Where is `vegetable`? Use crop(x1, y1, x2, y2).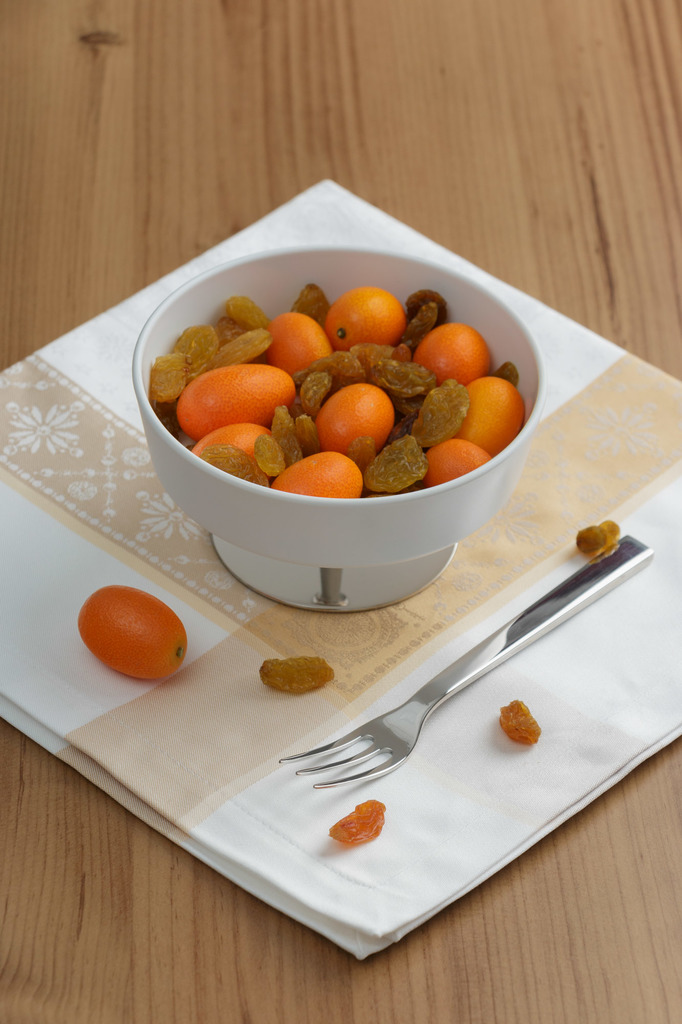
crop(72, 586, 186, 685).
